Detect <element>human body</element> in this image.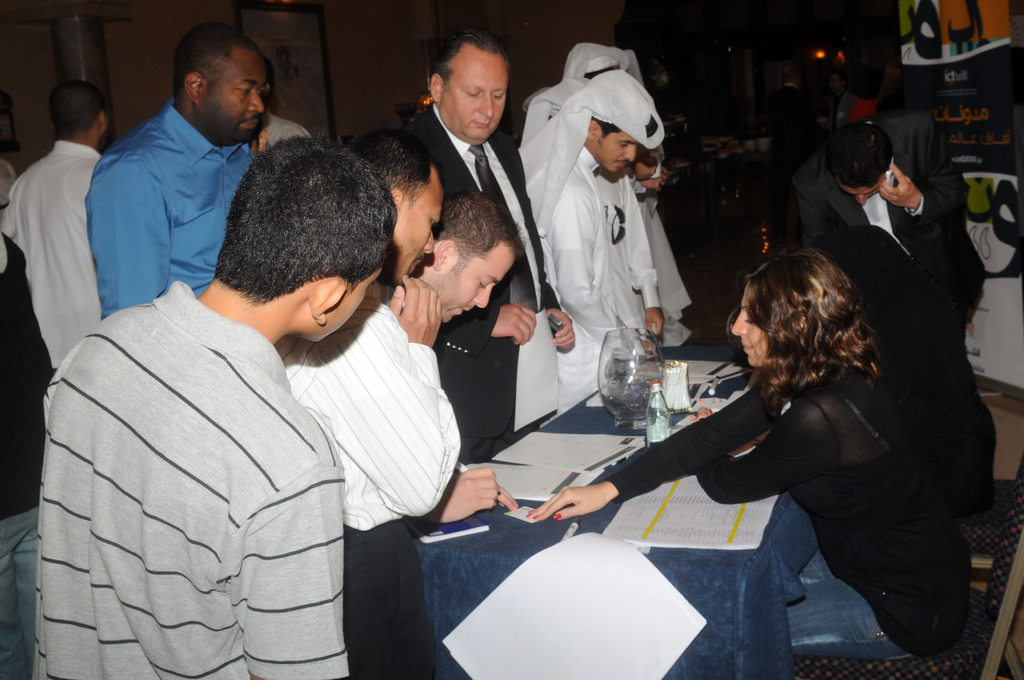
Detection: [x1=842, y1=98, x2=893, y2=122].
